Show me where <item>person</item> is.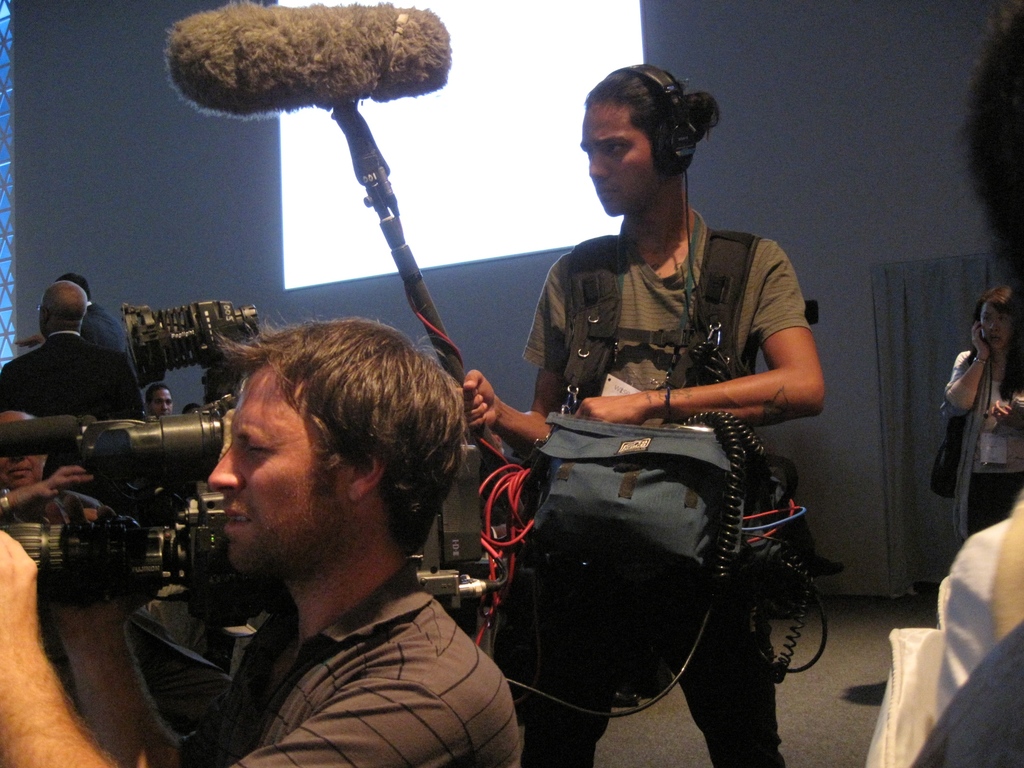
<item>person</item> is at BBox(0, 281, 149, 491).
